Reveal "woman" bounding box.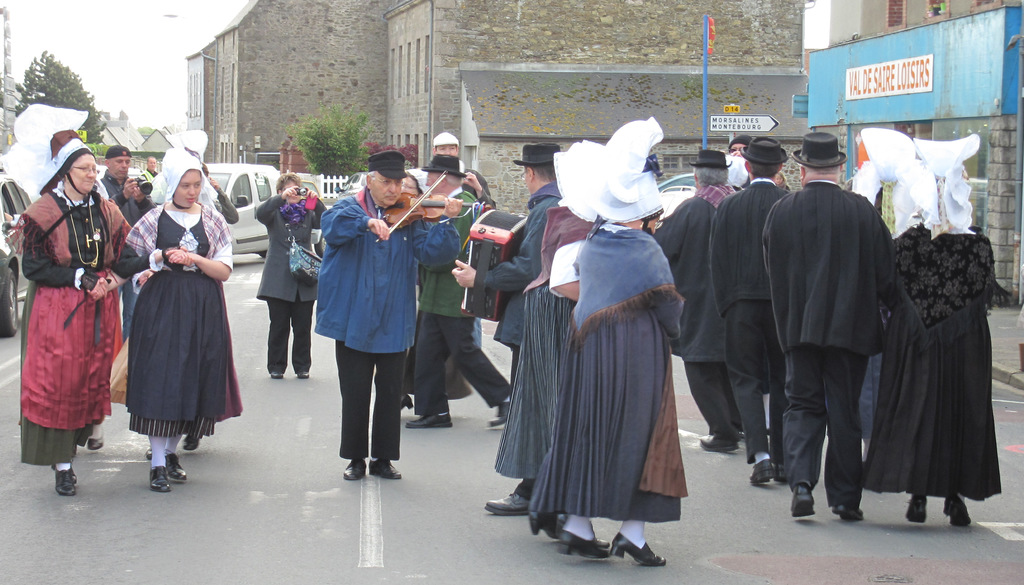
Revealed: (525,115,692,566).
